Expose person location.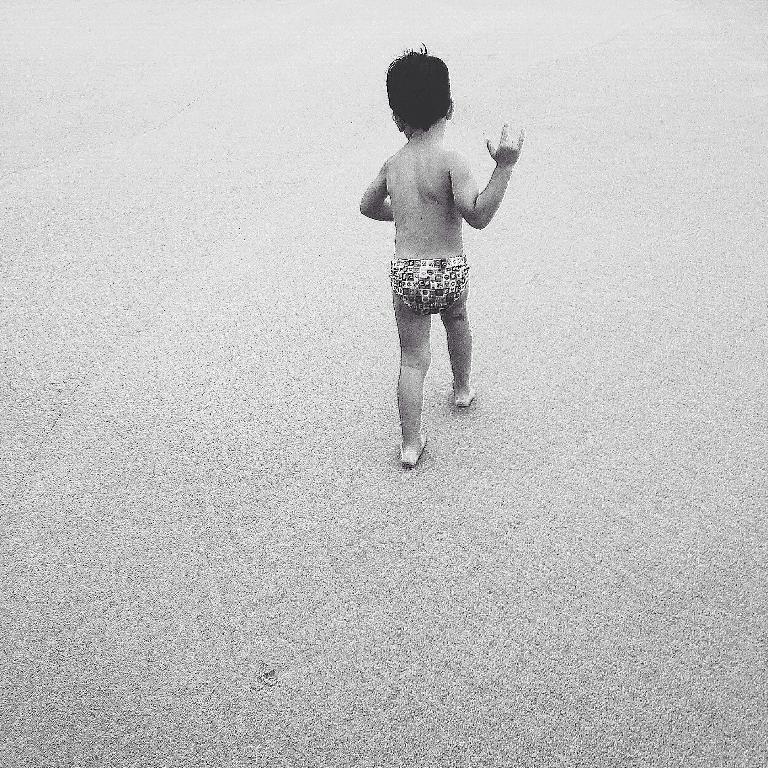
Exposed at {"x1": 350, "y1": 50, "x2": 517, "y2": 472}.
